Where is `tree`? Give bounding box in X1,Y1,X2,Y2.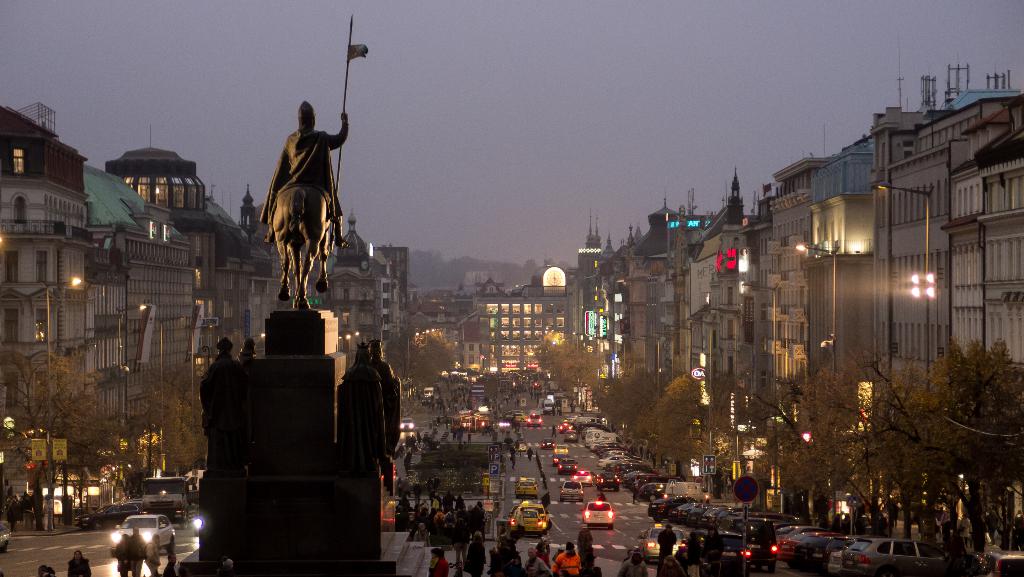
634,372,711,469.
